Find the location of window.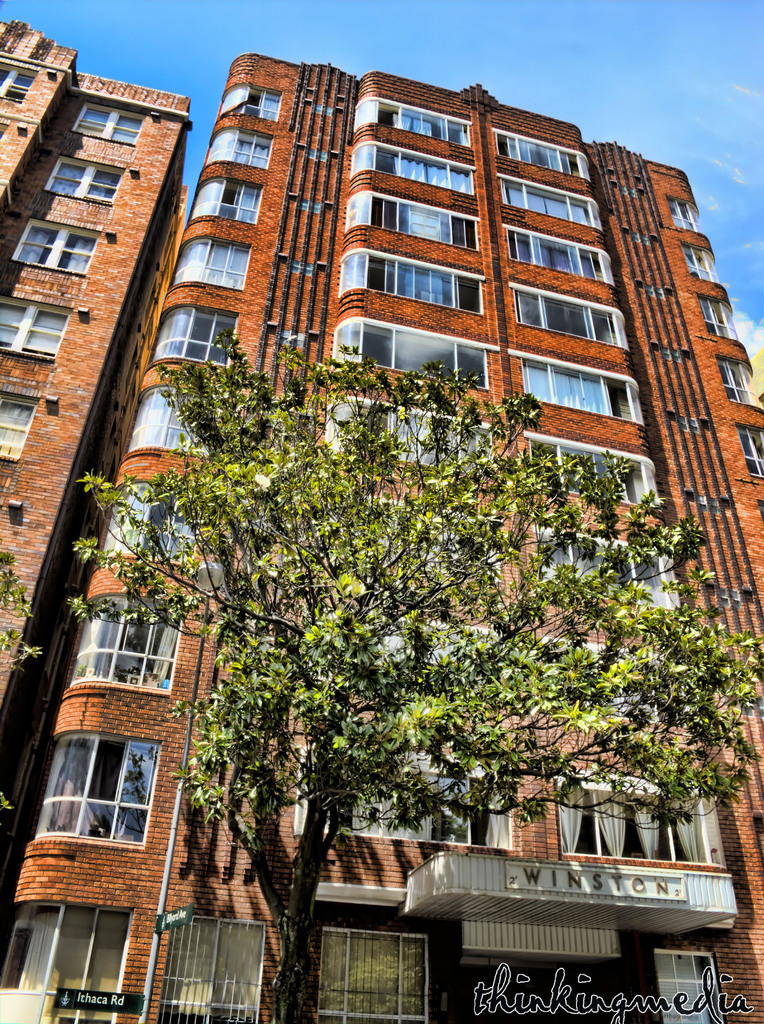
Location: (645,948,718,1022).
